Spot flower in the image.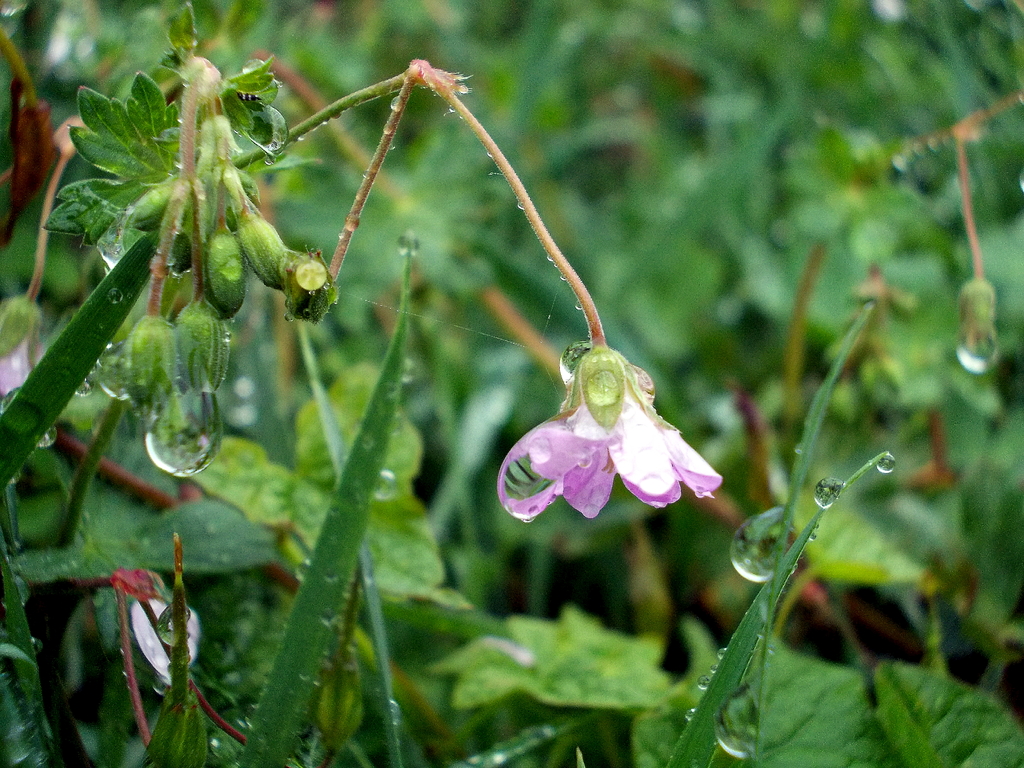
flower found at box(493, 319, 716, 533).
